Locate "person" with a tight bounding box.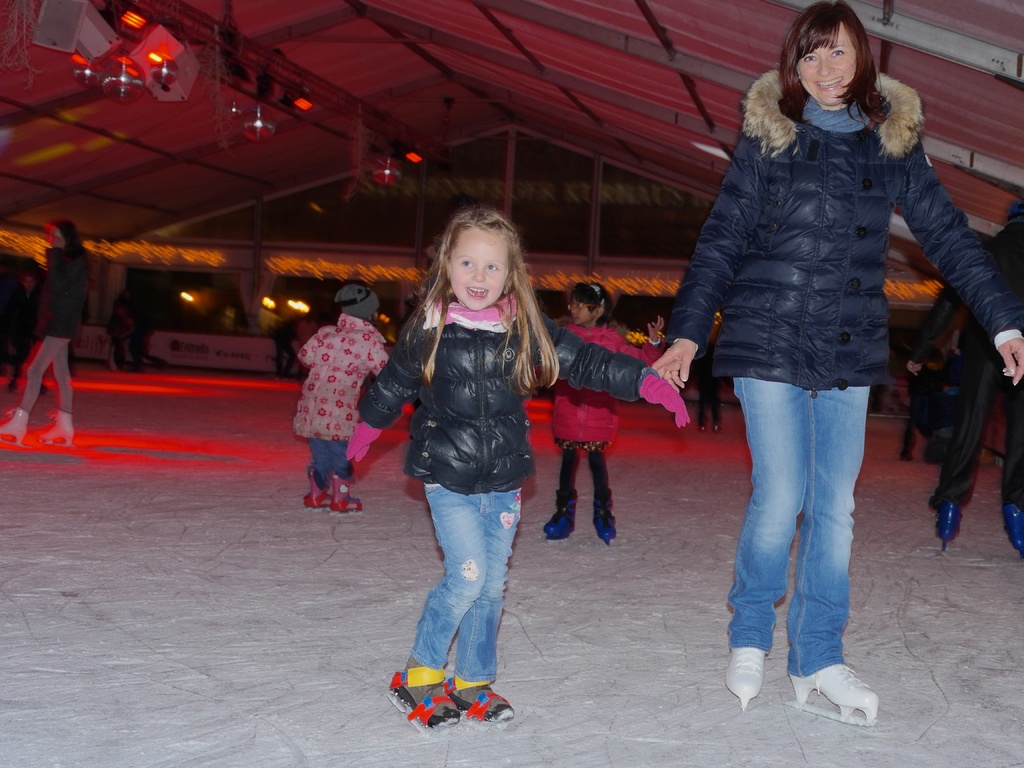
detection(644, 0, 1023, 733).
